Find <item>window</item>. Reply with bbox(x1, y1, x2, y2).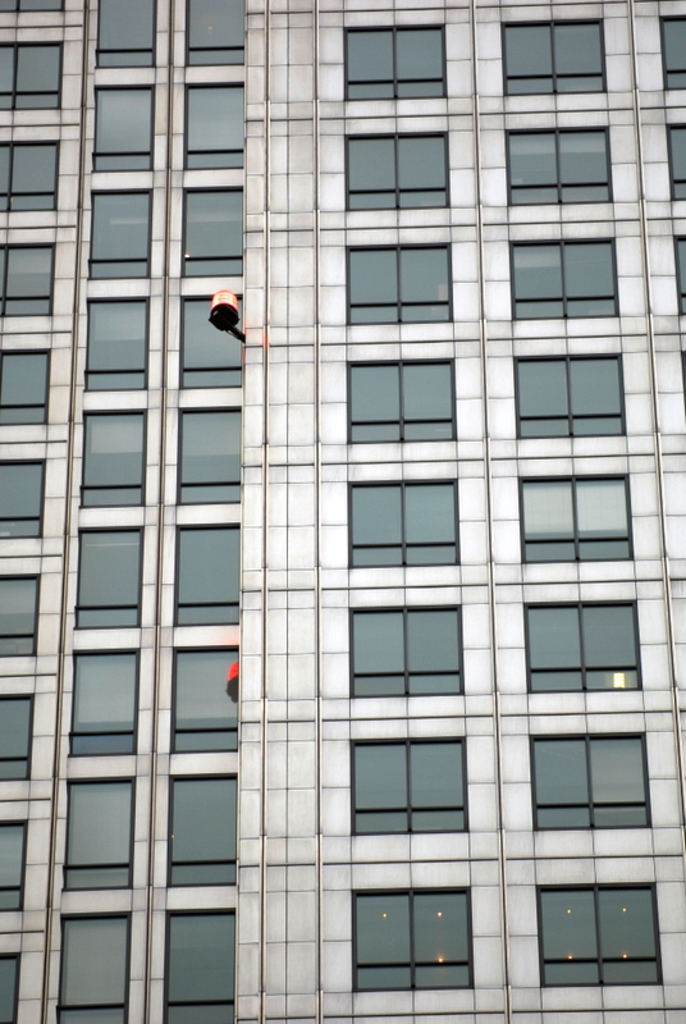
bbox(172, 640, 246, 751).
